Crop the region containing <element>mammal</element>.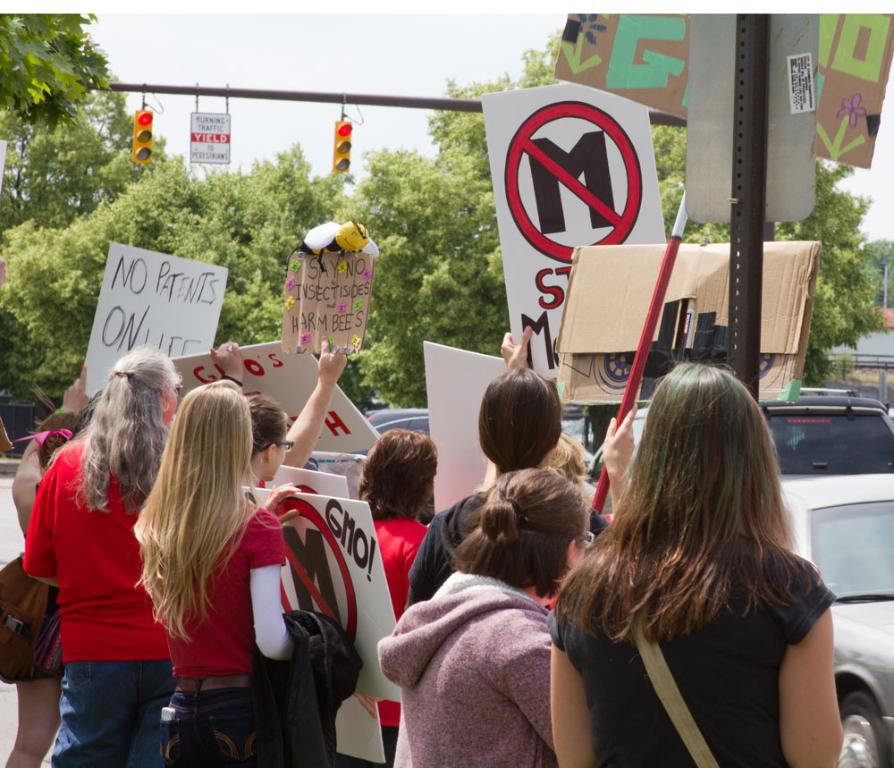
Crop region: bbox(354, 418, 442, 766).
